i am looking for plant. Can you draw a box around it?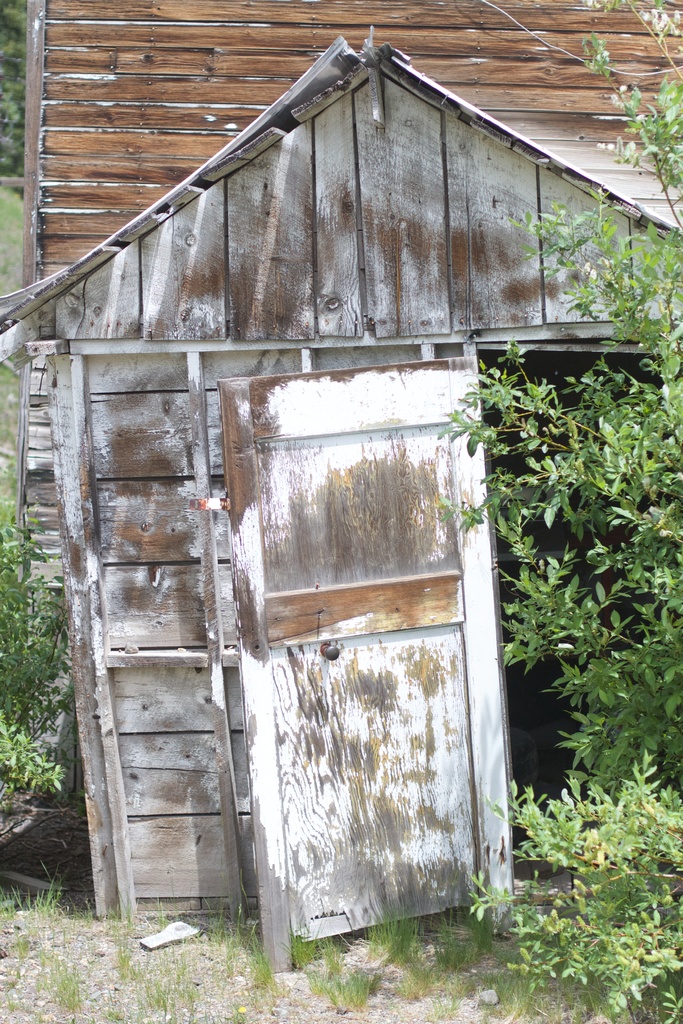
Sure, the bounding box is [left=0, top=491, right=79, bottom=830].
